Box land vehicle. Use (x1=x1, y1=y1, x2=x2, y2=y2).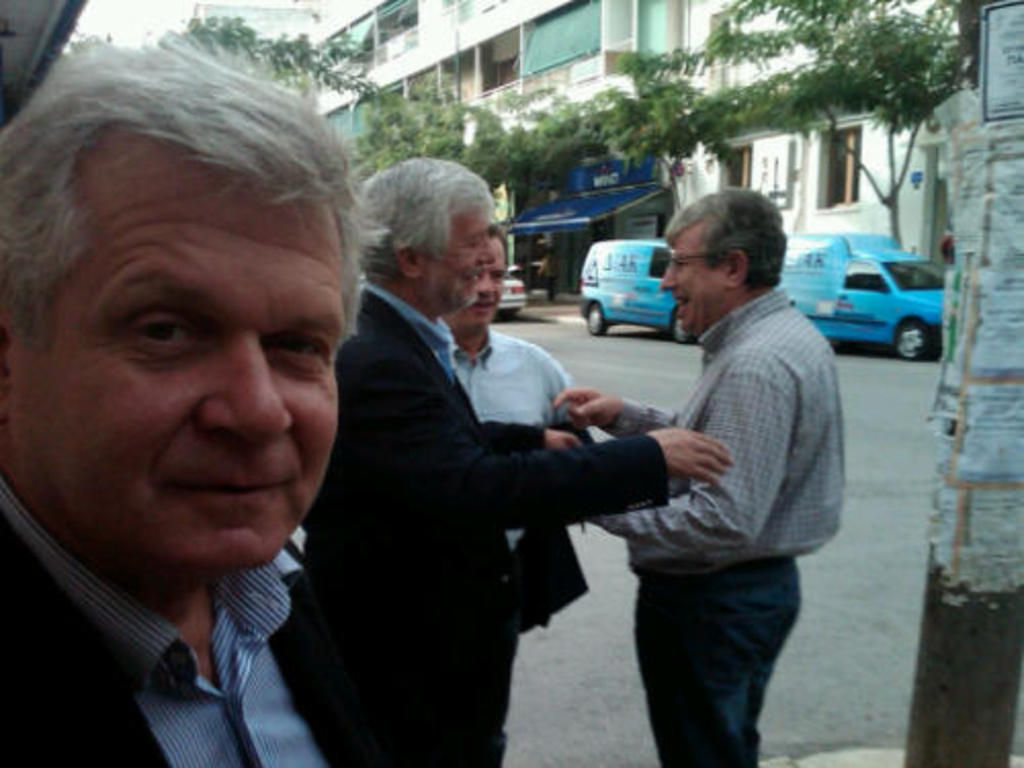
(x1=774, y1=223, x2=948, y2=367).
